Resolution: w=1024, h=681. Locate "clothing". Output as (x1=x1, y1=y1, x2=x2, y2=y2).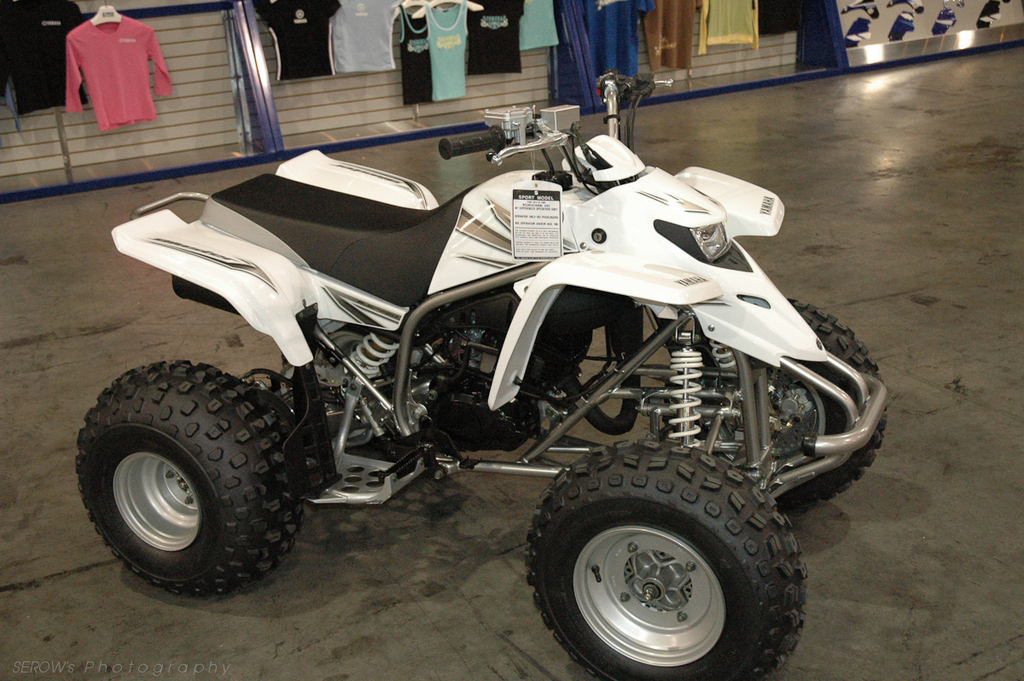
(x1=59, y1=20, x2=163, y2=127).
